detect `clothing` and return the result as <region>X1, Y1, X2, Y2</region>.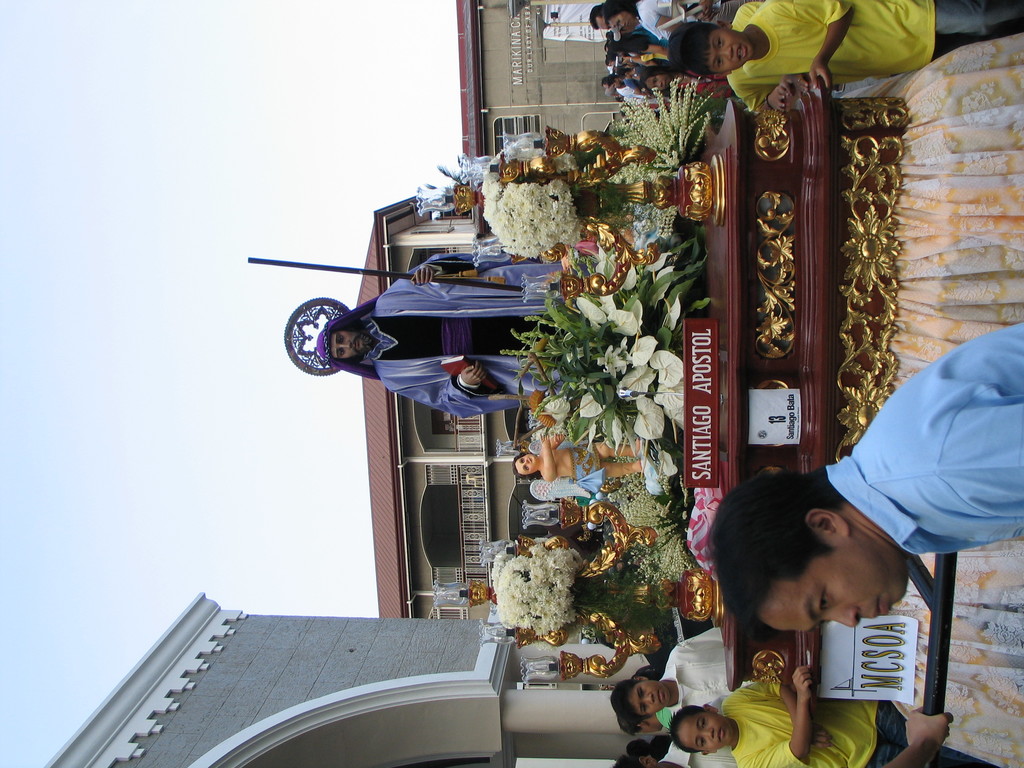
<region>354, 250, 571, 419</region>.
